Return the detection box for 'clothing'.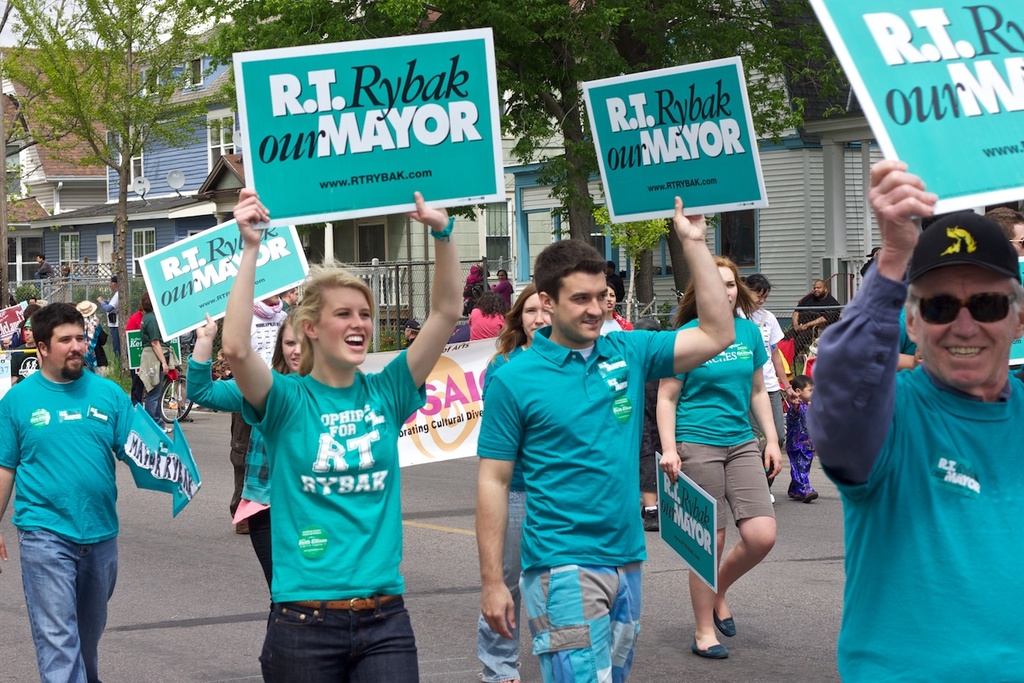
[226,302,285,519].
